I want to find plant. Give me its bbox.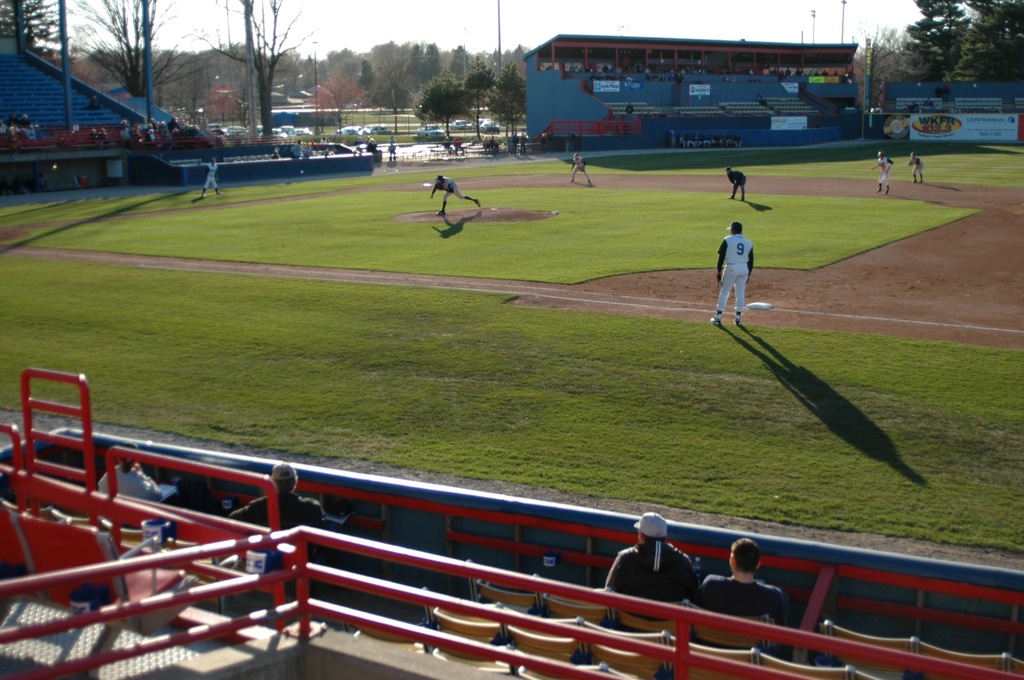
[290, 131, 509, 146].
